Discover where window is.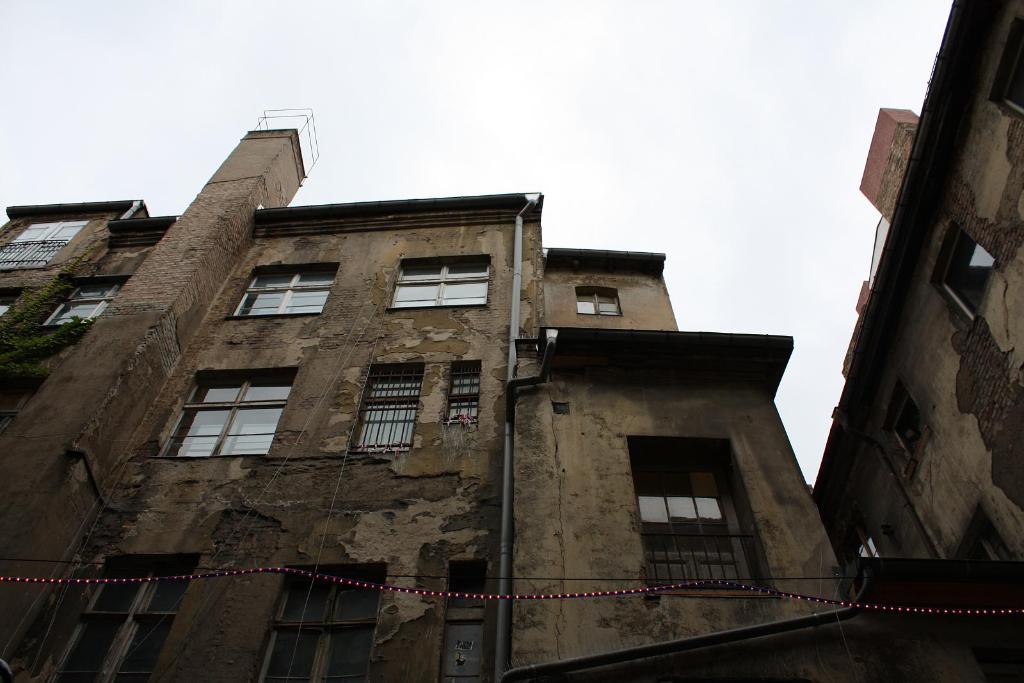
Discovered at [x1=38, y1=568, x2=195, y2=682].
